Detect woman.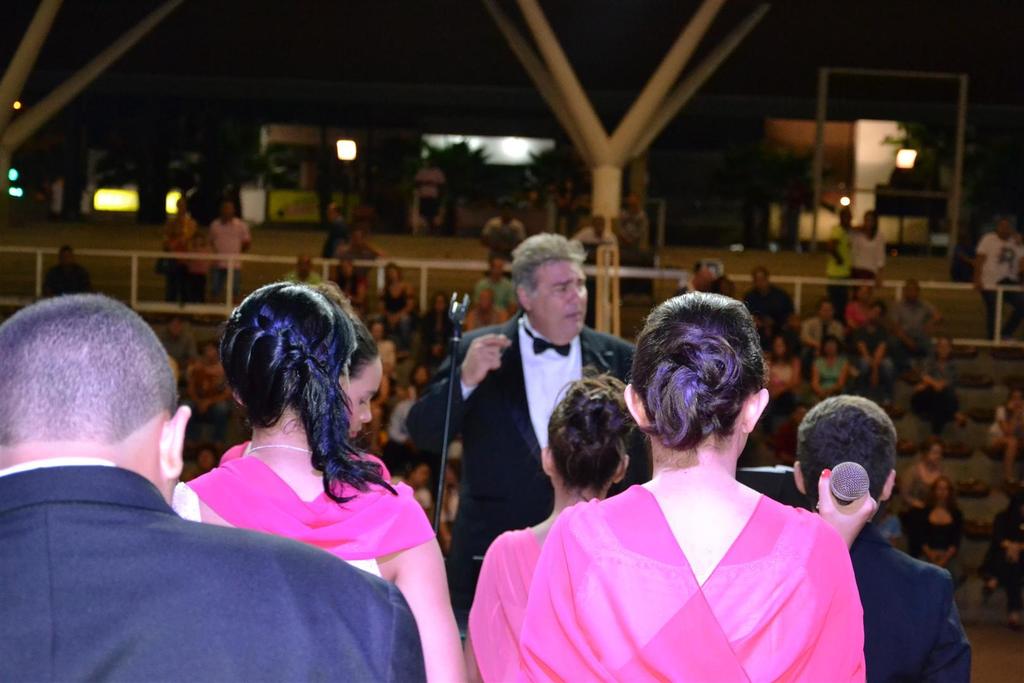
Detected at locate(171, 278, 474, 682).
